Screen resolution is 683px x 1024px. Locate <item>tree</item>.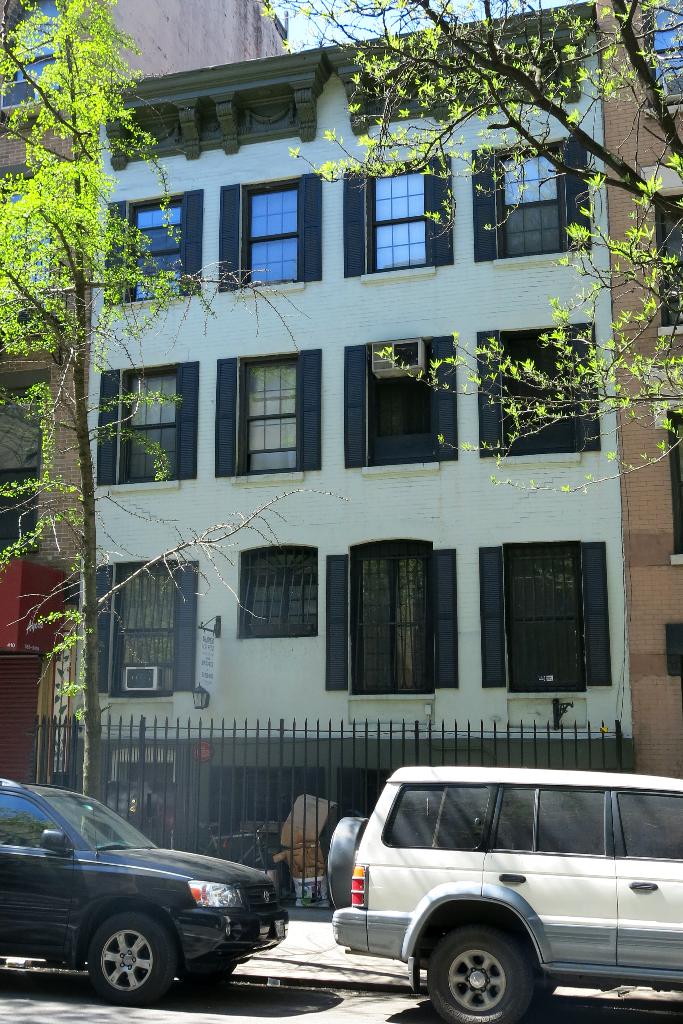
x1=0 y1=0 x2=327 y2=812.
